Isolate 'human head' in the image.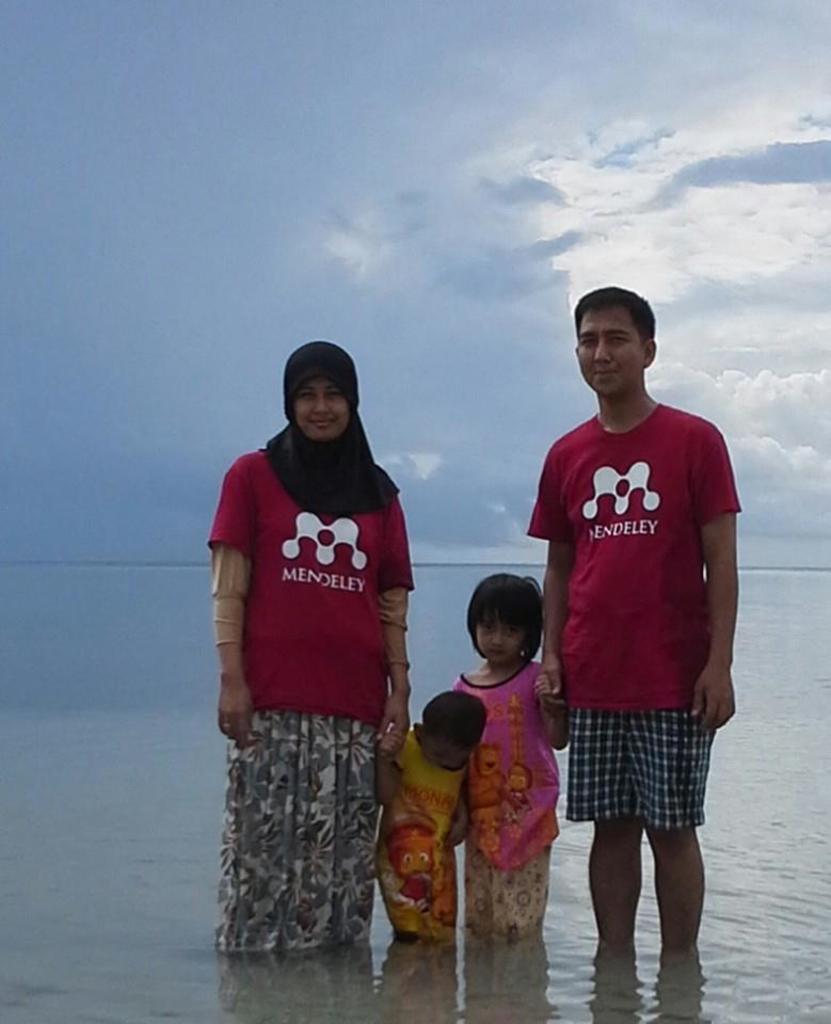
Isolated region: [x1=286, y1=339, x2=374, y2=438].
